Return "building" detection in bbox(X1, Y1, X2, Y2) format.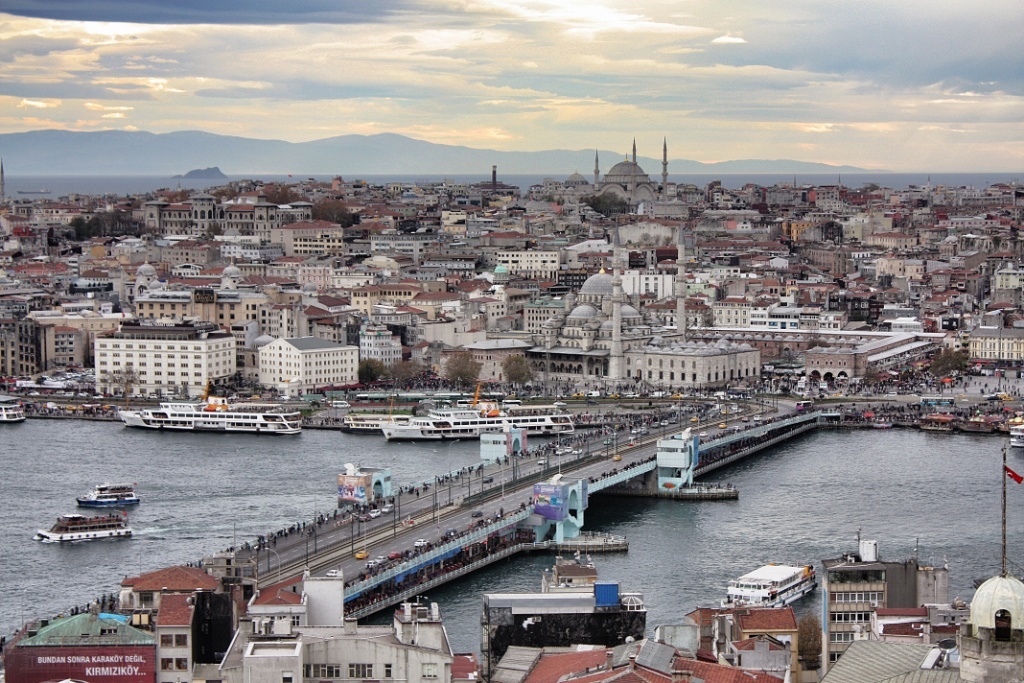
bbox(91, 319, 235, 397).
